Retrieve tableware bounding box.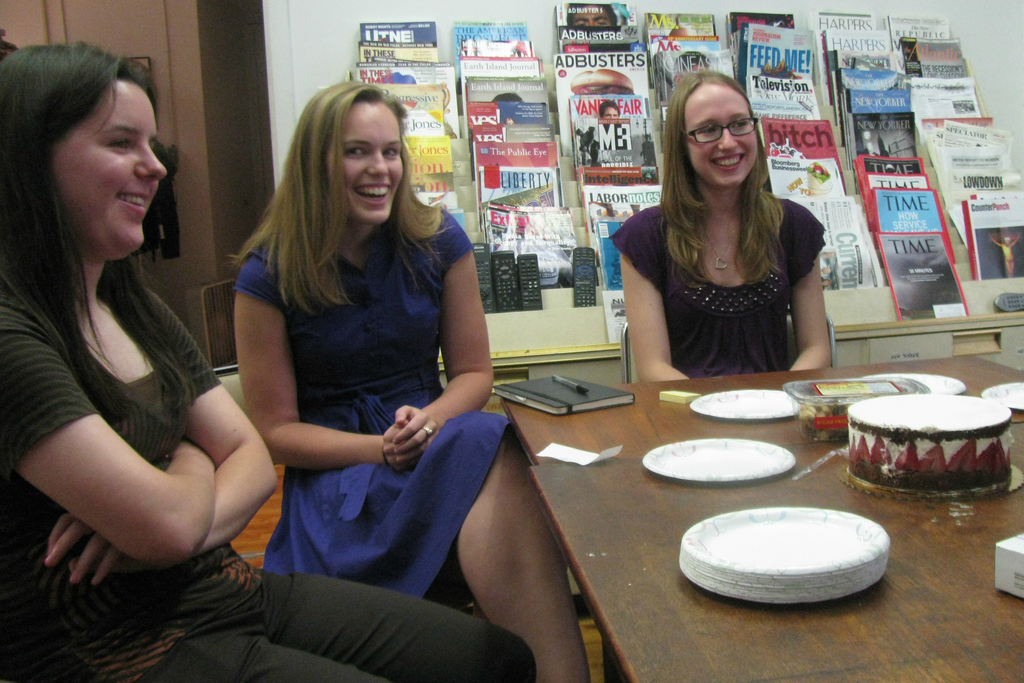
Bounding box: box=[982, 383, 1023, 412].
